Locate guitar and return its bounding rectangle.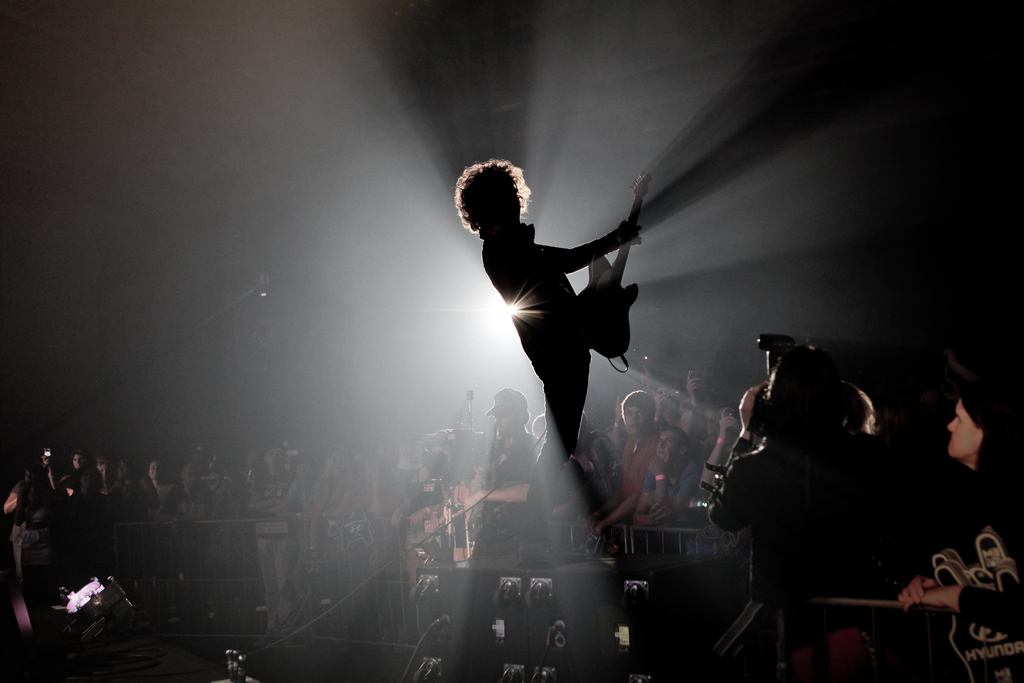
bbox(580, 163, 648, 377).
